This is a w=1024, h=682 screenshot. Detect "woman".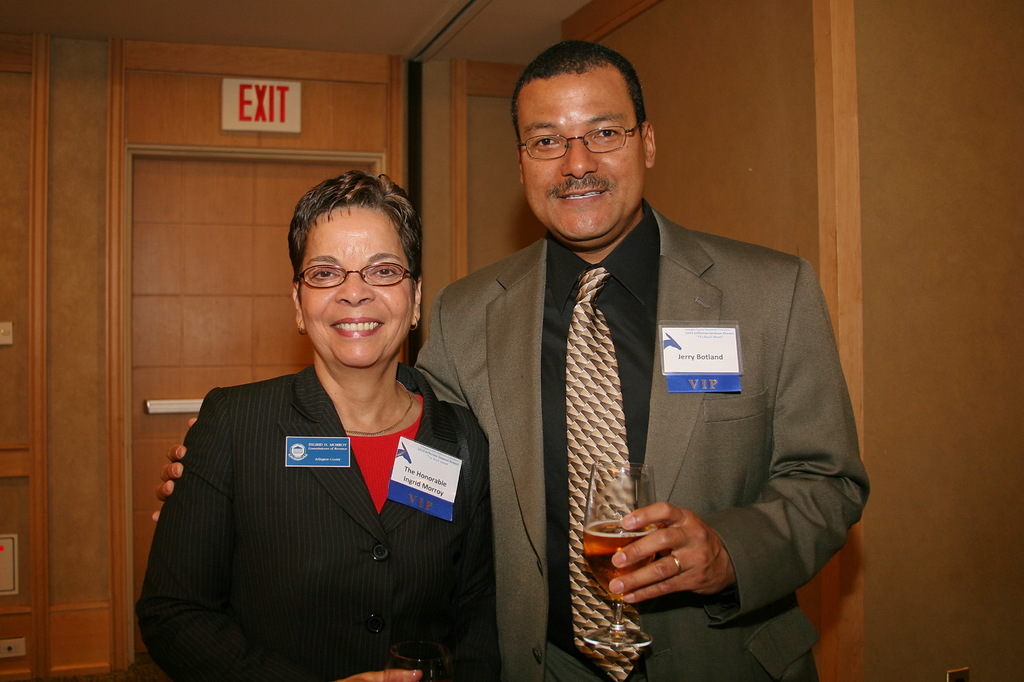
rect(148, 181, 493, 681).
